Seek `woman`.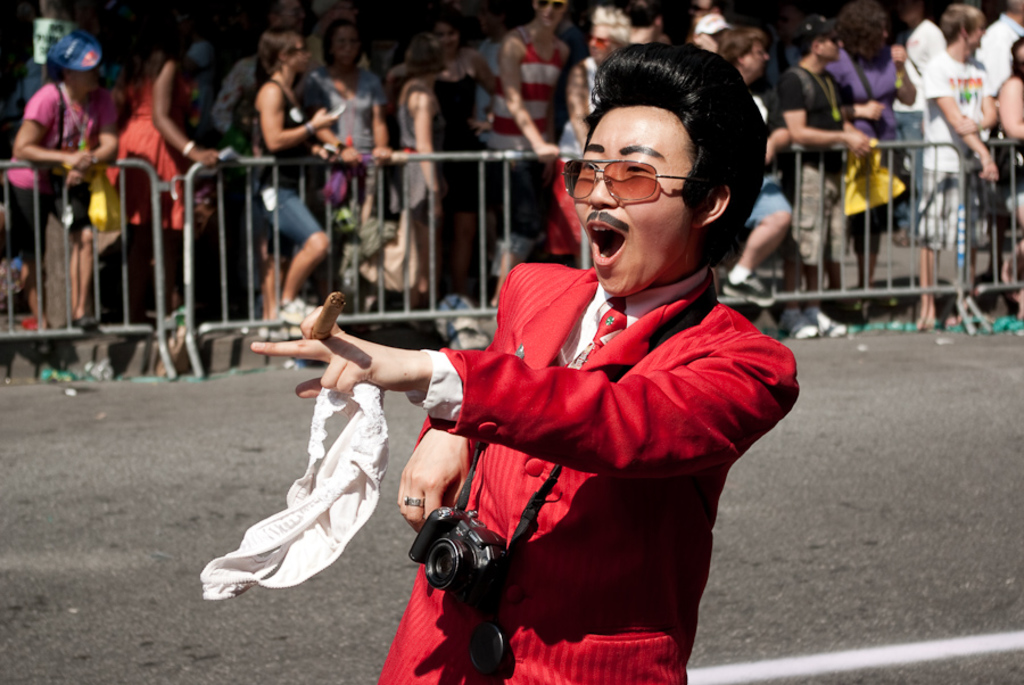
248,25,349,329.
